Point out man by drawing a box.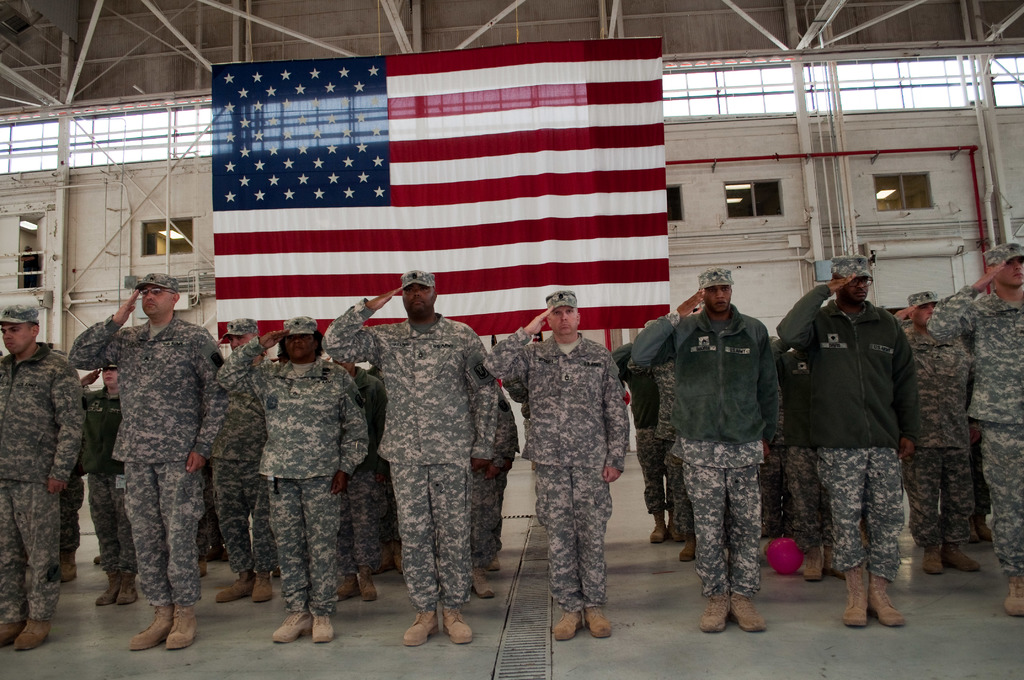
x1=777, y1=254, x2=921, y2=633.
